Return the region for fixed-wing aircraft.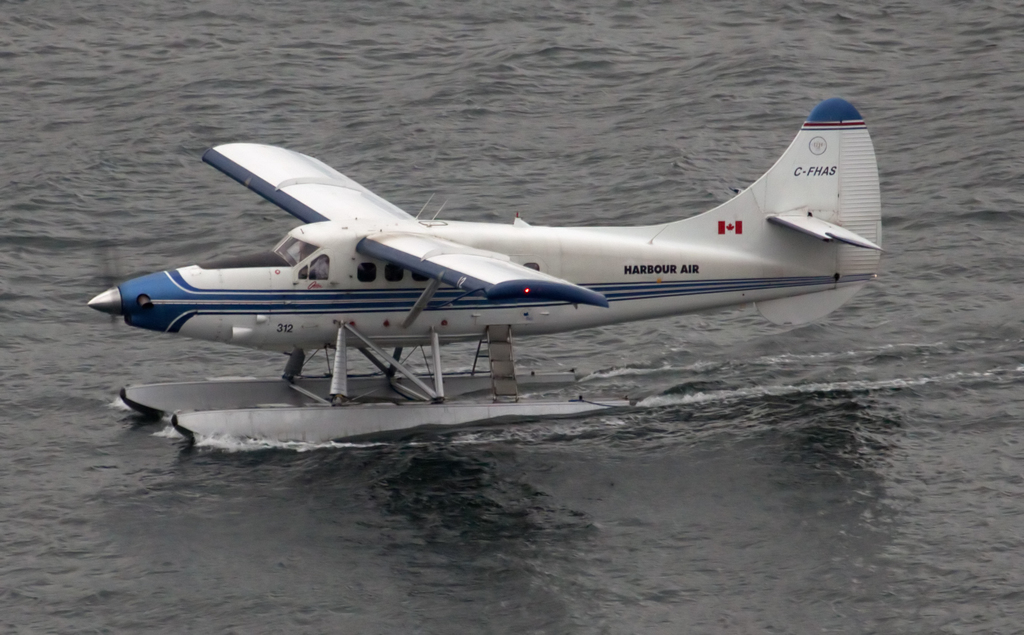
(left=77, top=101, right=883, bottom=358).
